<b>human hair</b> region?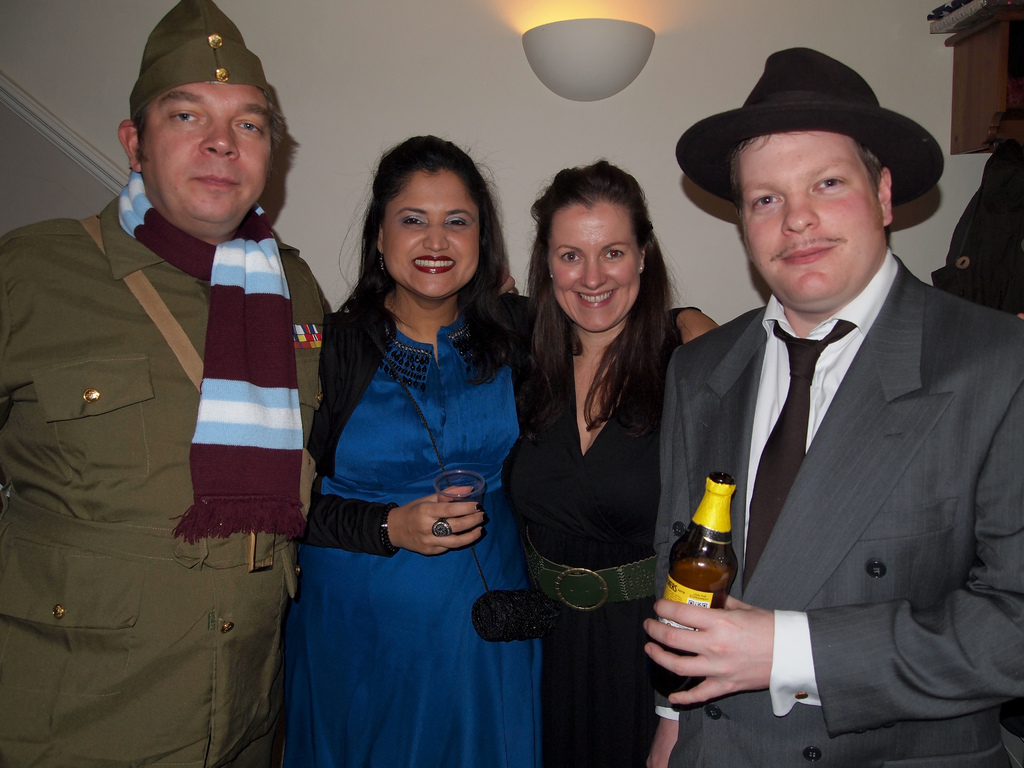
box=[730, 132, 897, 249]
